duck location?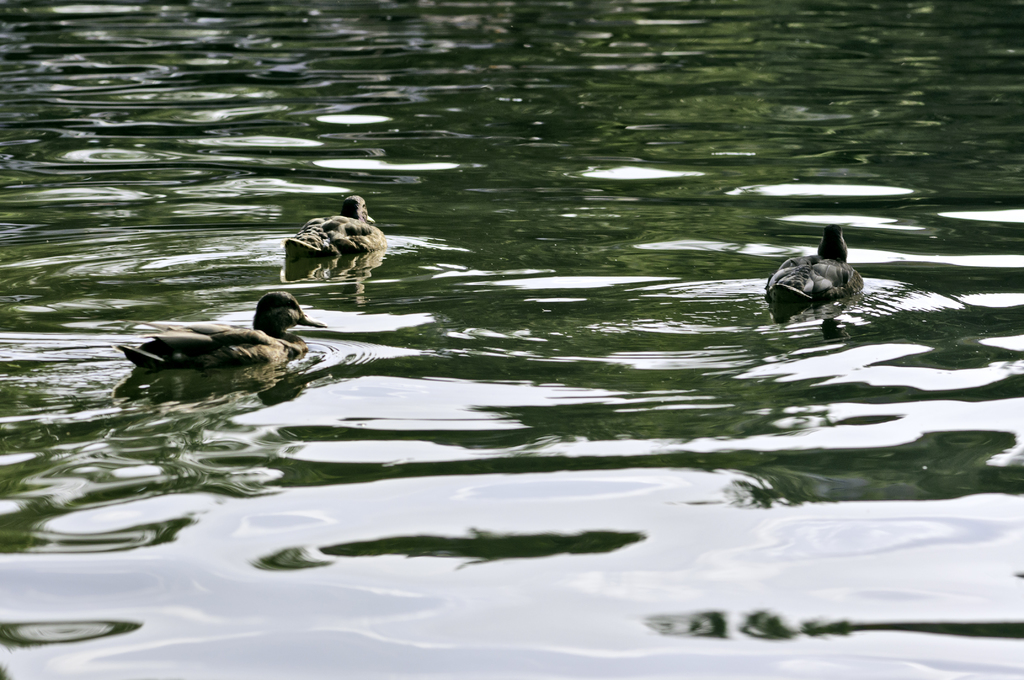
{"left": 120, "top": 284, "right": 320, "bottom": 385}
